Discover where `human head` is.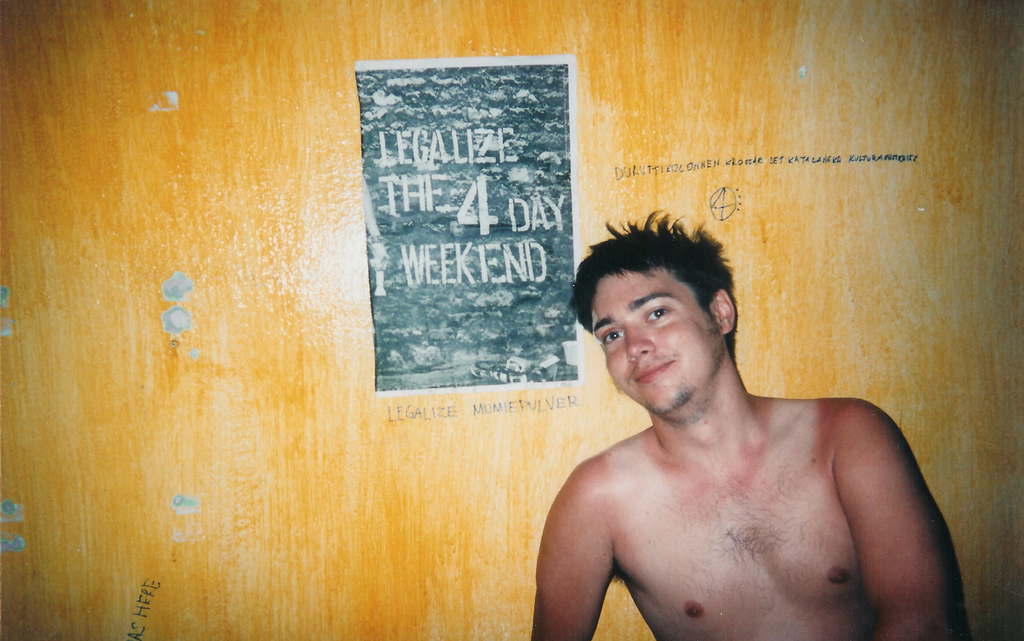
Discovered at box=[583, 223, 740, 409].
